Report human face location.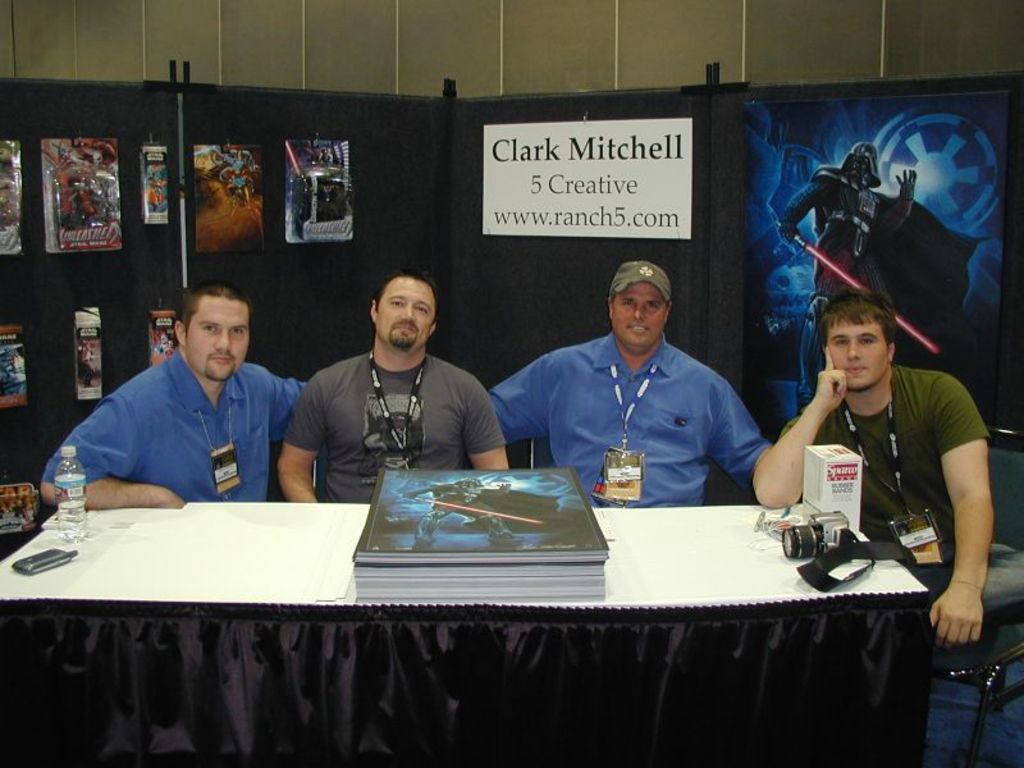
Report: x1=375 y1=275 x2=433 y2=348.
